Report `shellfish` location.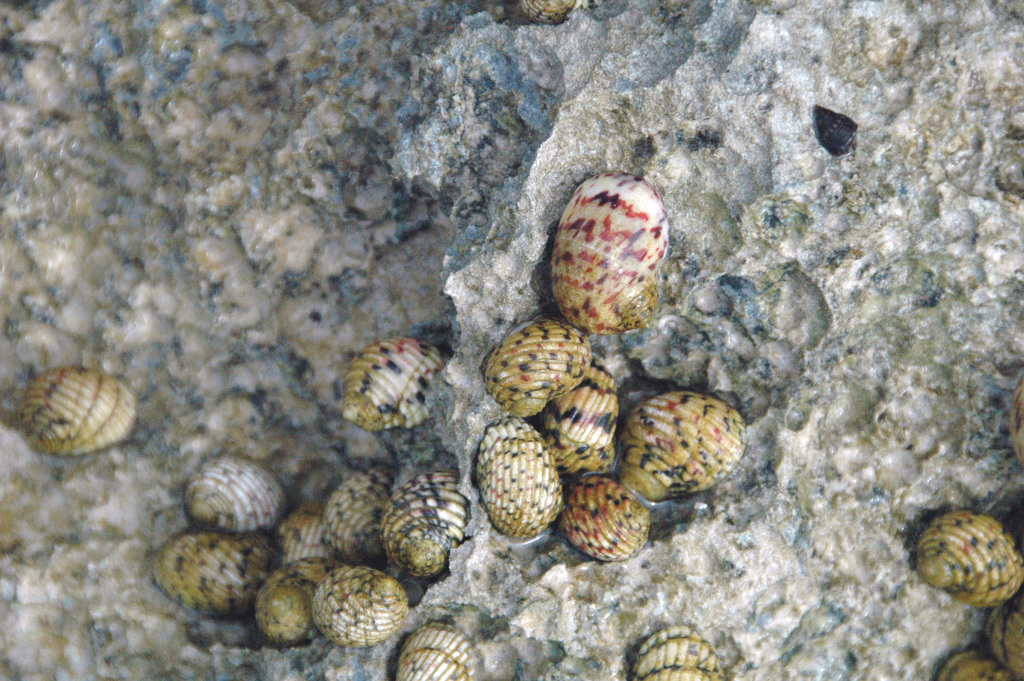
Report: x1=24, y1=351, x2=138, y2=463.
